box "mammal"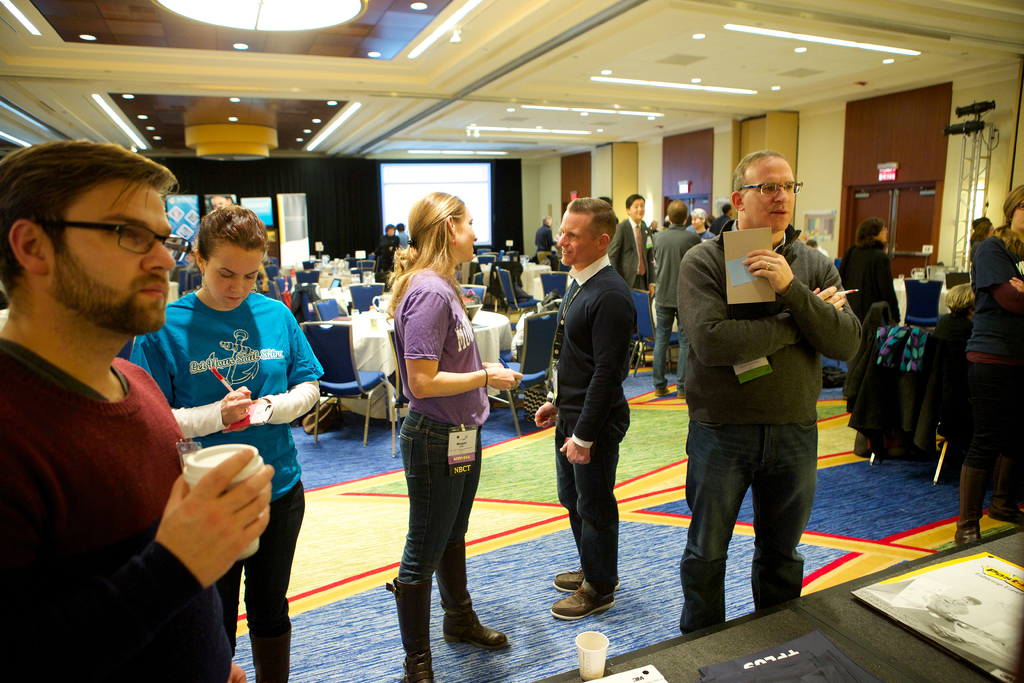
left=670, top=149, right=862, bottom=635
